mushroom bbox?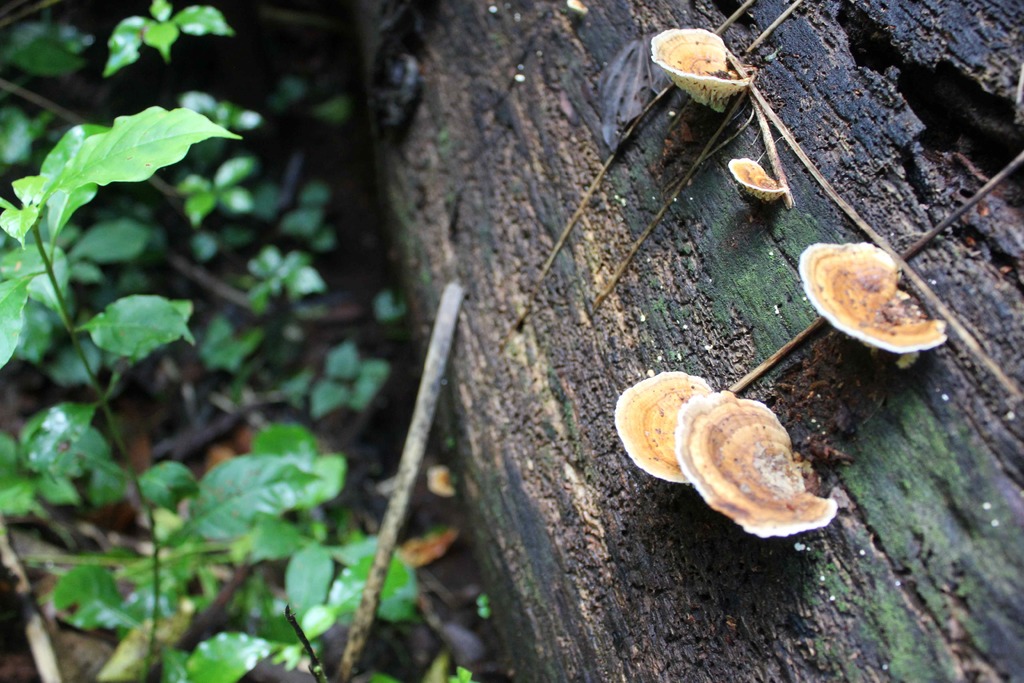
[676, 388, 840, 543]
